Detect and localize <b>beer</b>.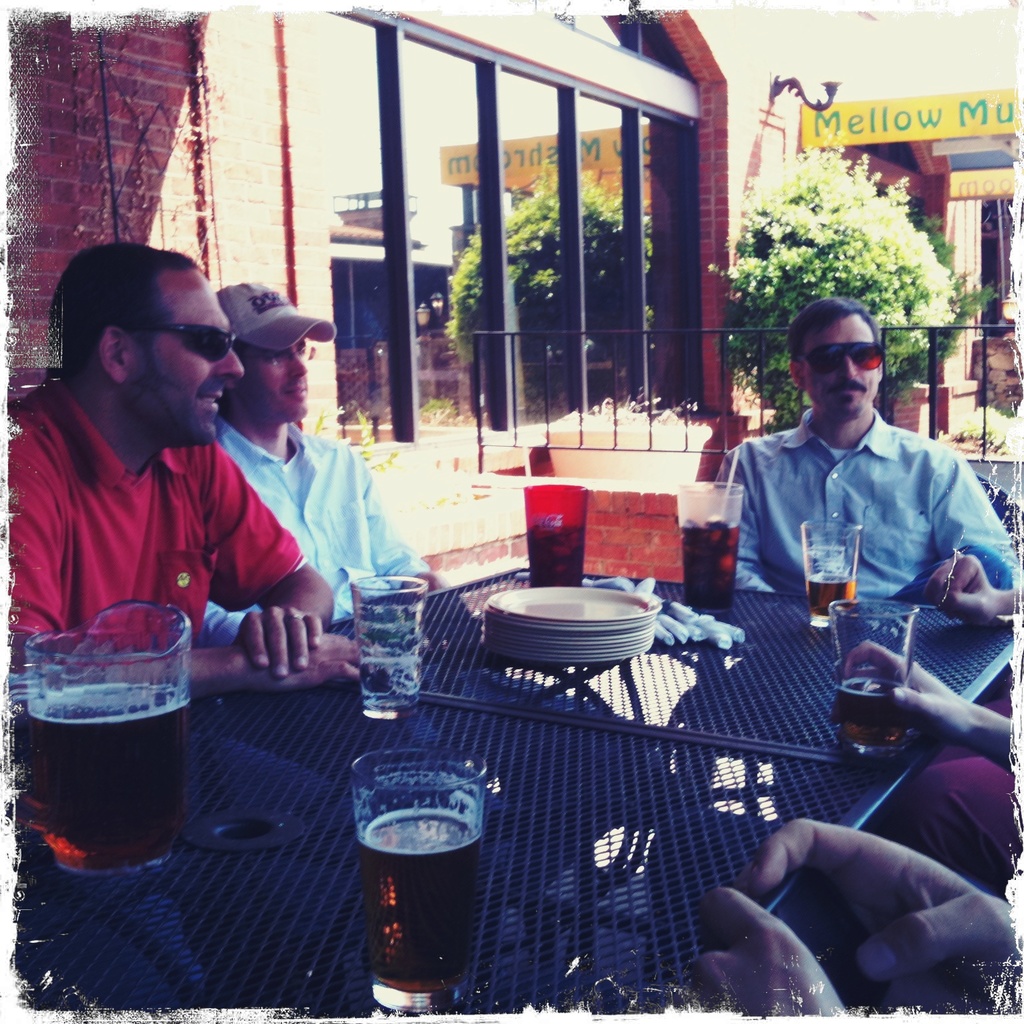
Localized at [left=805, top=576, right=855, bottom=623].
